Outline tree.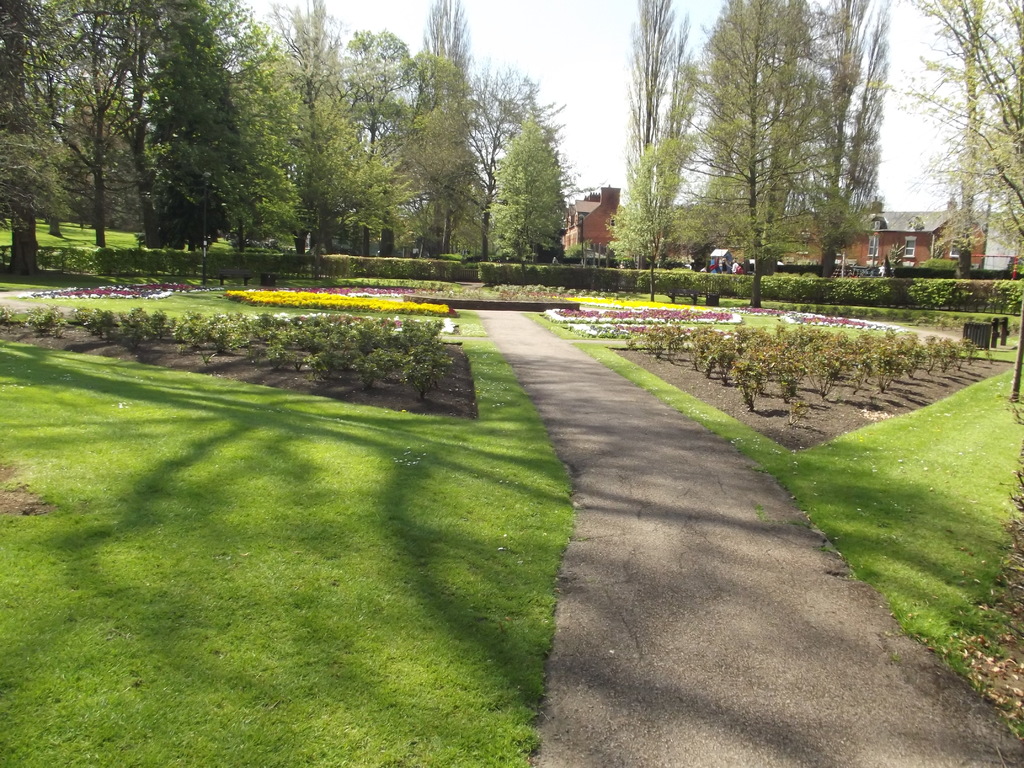
Outline: [left=488, top=102, right=565, bottom=250].
